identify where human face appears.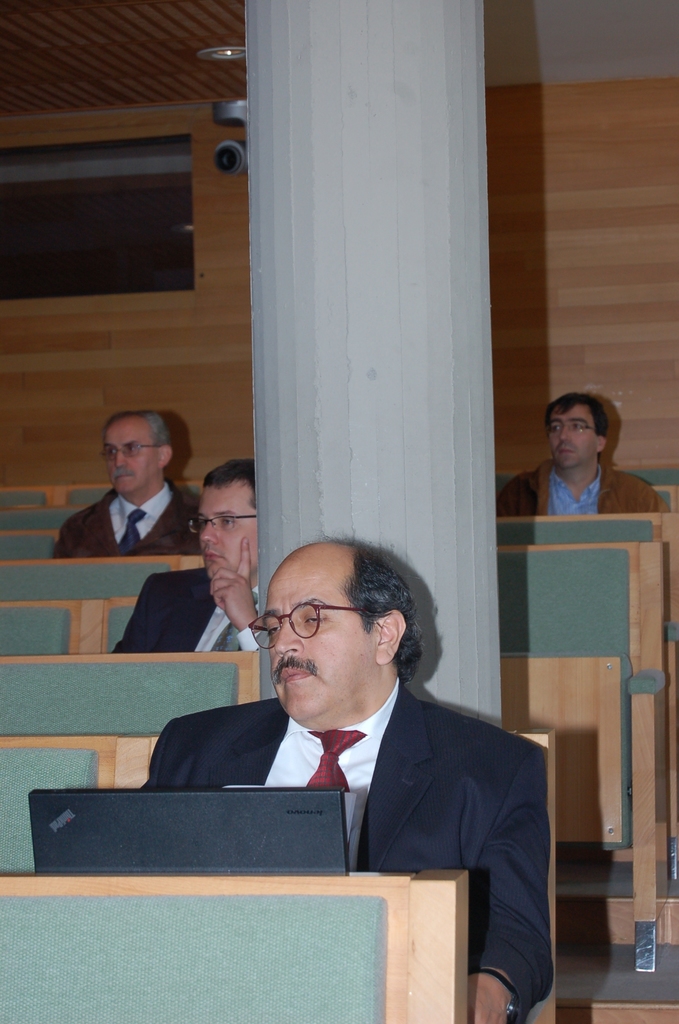
Appears at bbox(105, 419, 158, 491).
